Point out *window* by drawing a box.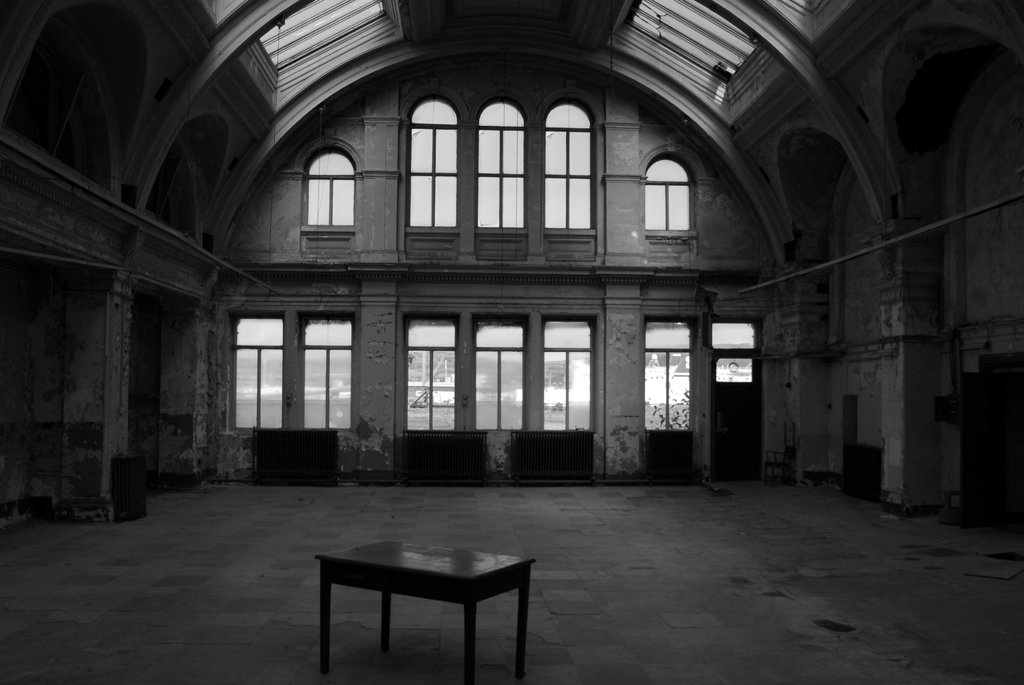
crop(643, 156, 689, 231).
